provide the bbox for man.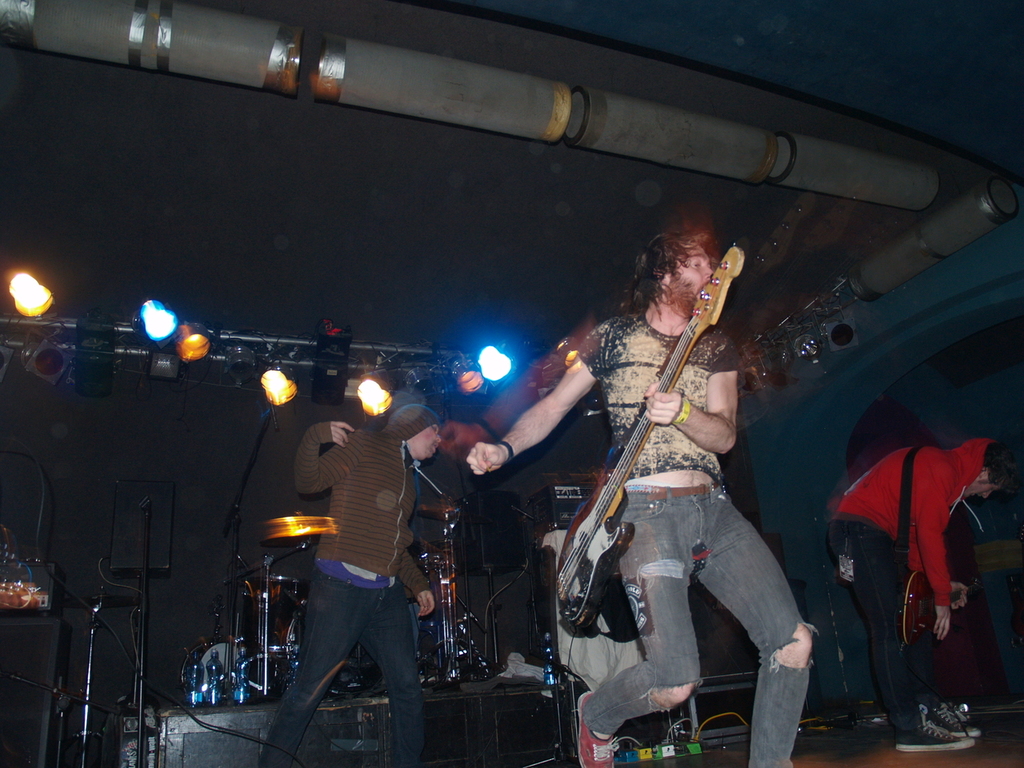
detection(829, 435, 1018, 750).
